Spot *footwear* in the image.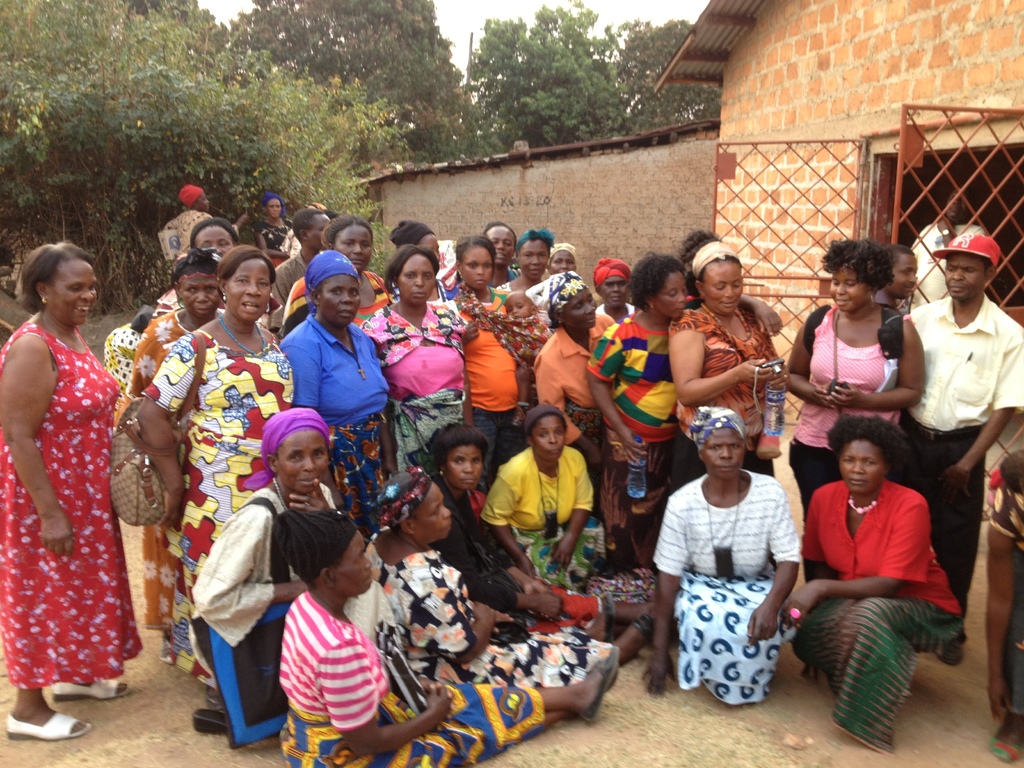
*footwear* found at 575, 643, 621, 721.
